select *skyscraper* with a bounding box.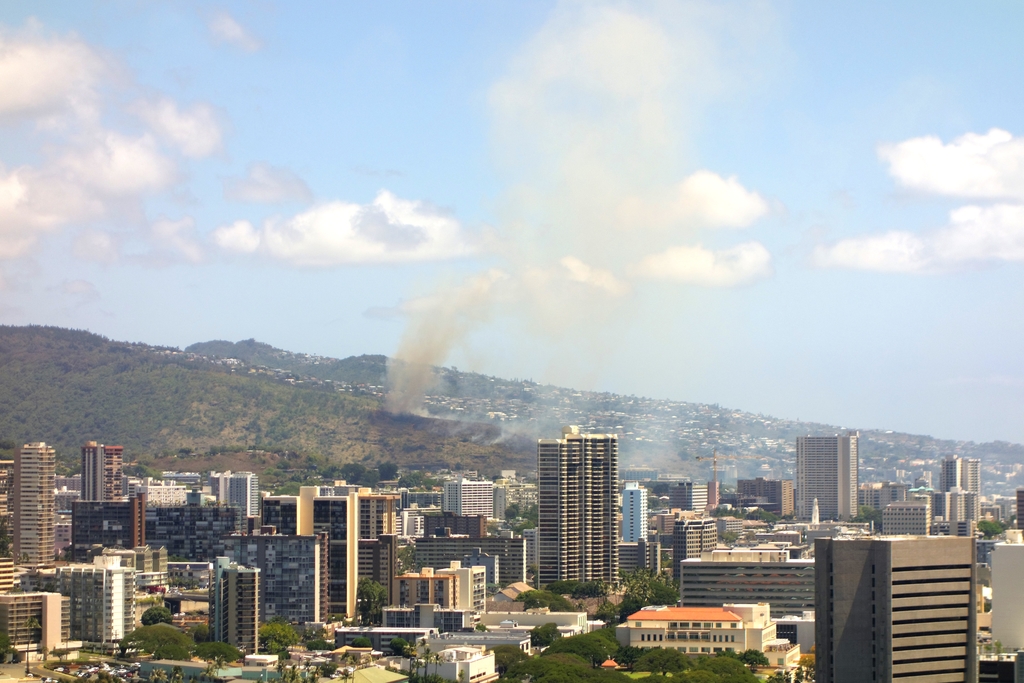
x1=0 y1=431 x2=70 y2=580.
